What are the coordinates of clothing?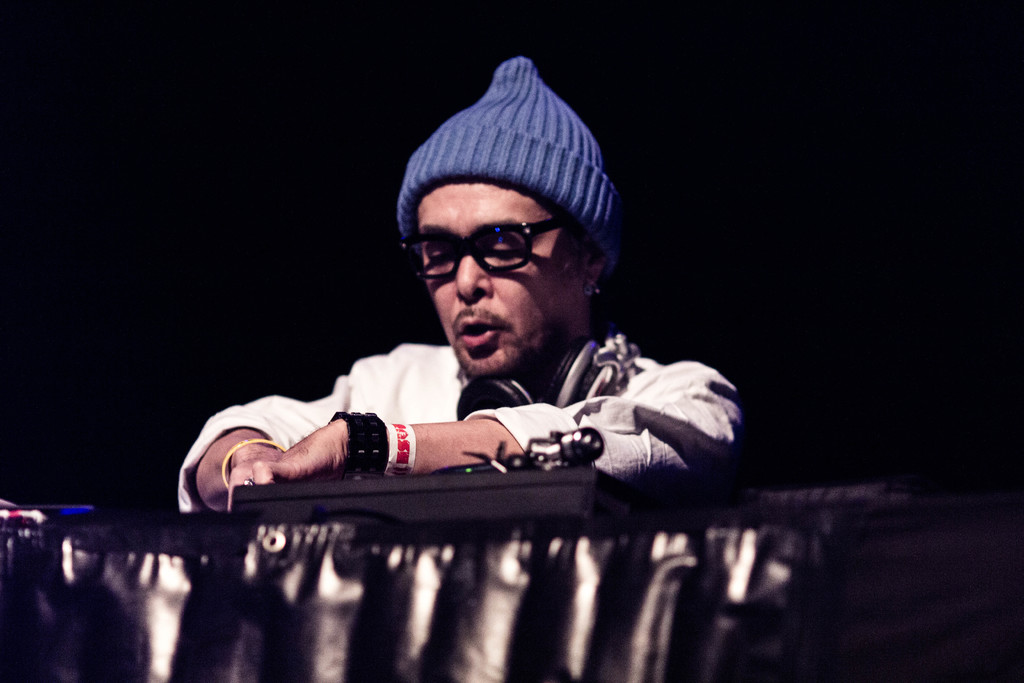
l=199, t=281, r=748, b=506.
